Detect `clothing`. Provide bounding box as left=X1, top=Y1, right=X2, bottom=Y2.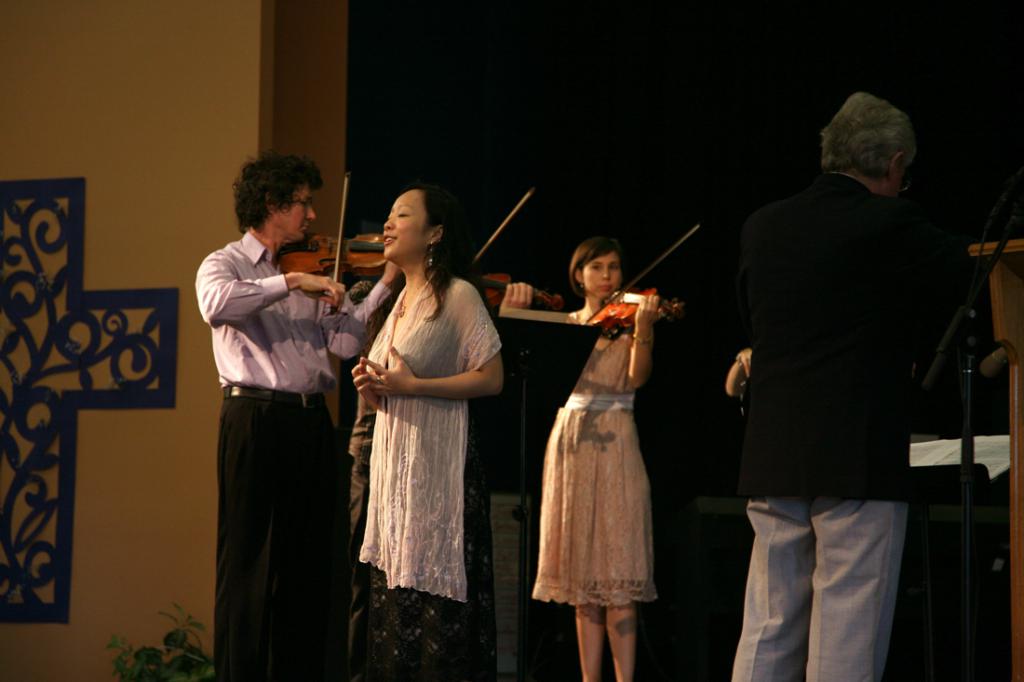
left=732, top=167, right=959, bottom=681.
